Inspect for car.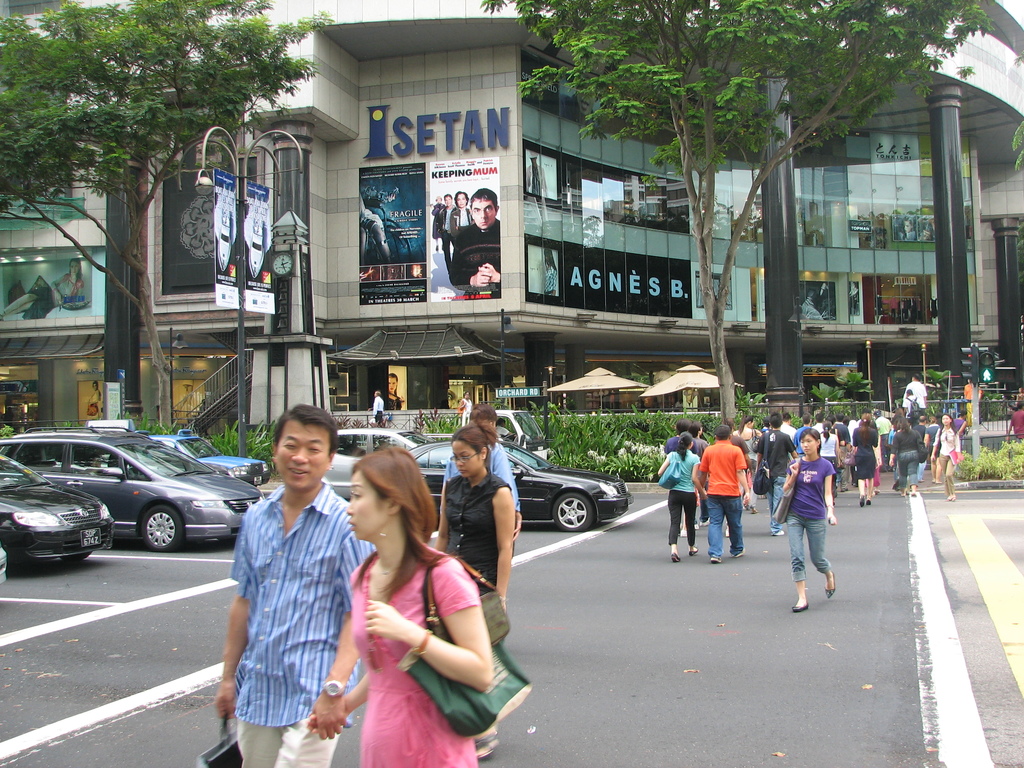
Inspection: Rect(7, 483, 104, 570).
